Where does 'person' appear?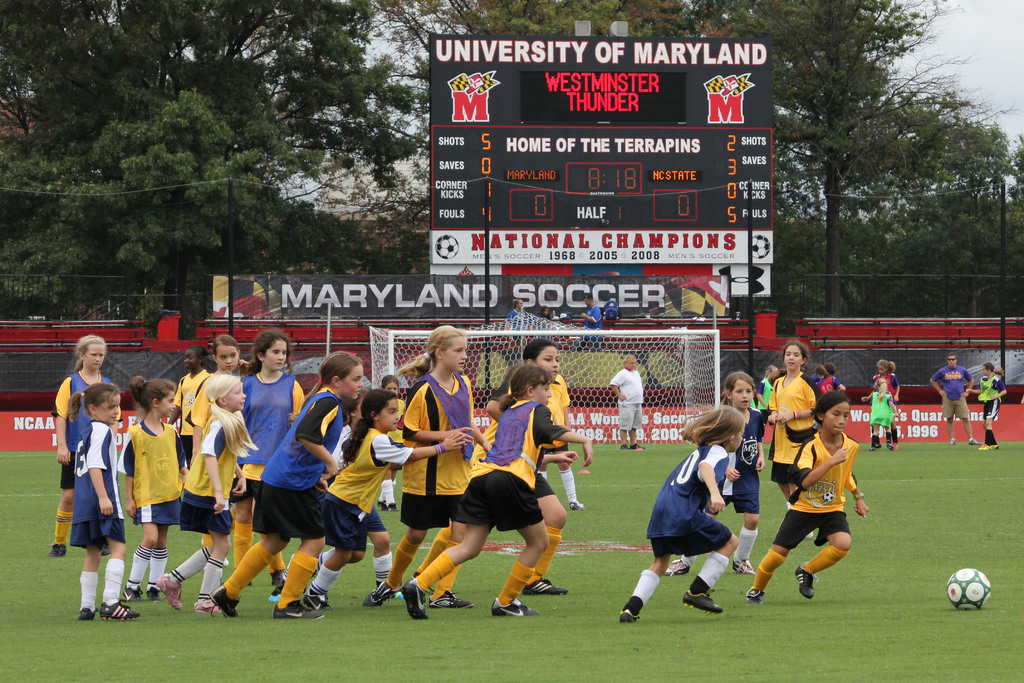
Appears at box=[202, 344, 369, 623].
